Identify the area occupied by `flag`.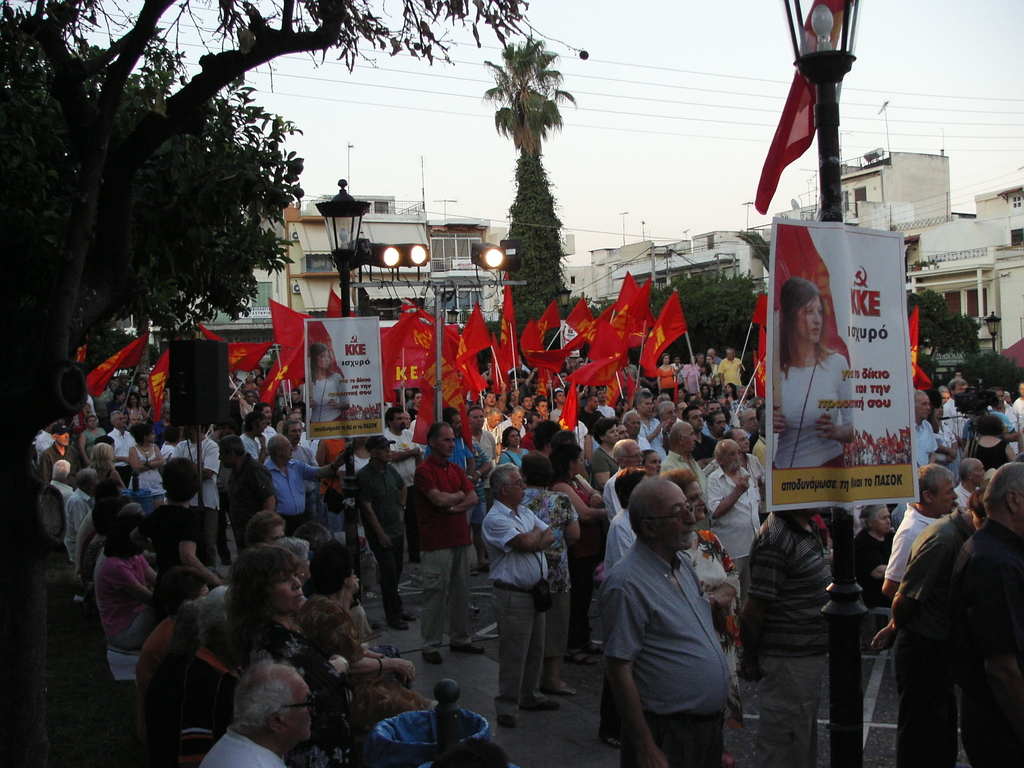
Area: 748:0:859:216.
